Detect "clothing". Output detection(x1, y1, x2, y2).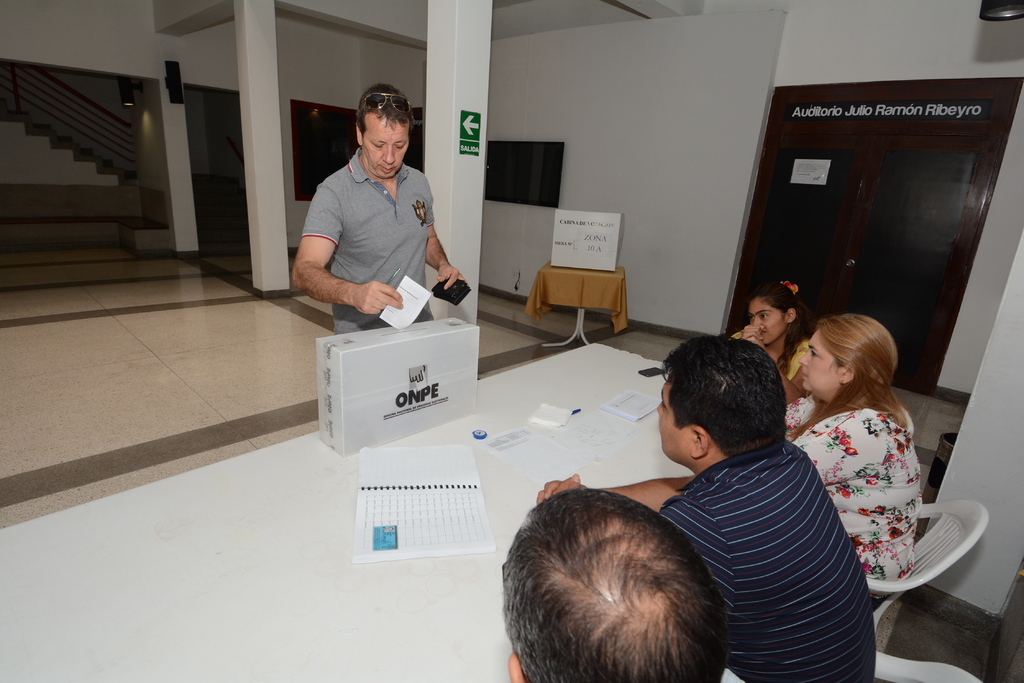
detection(296, 149, 438, 341).
